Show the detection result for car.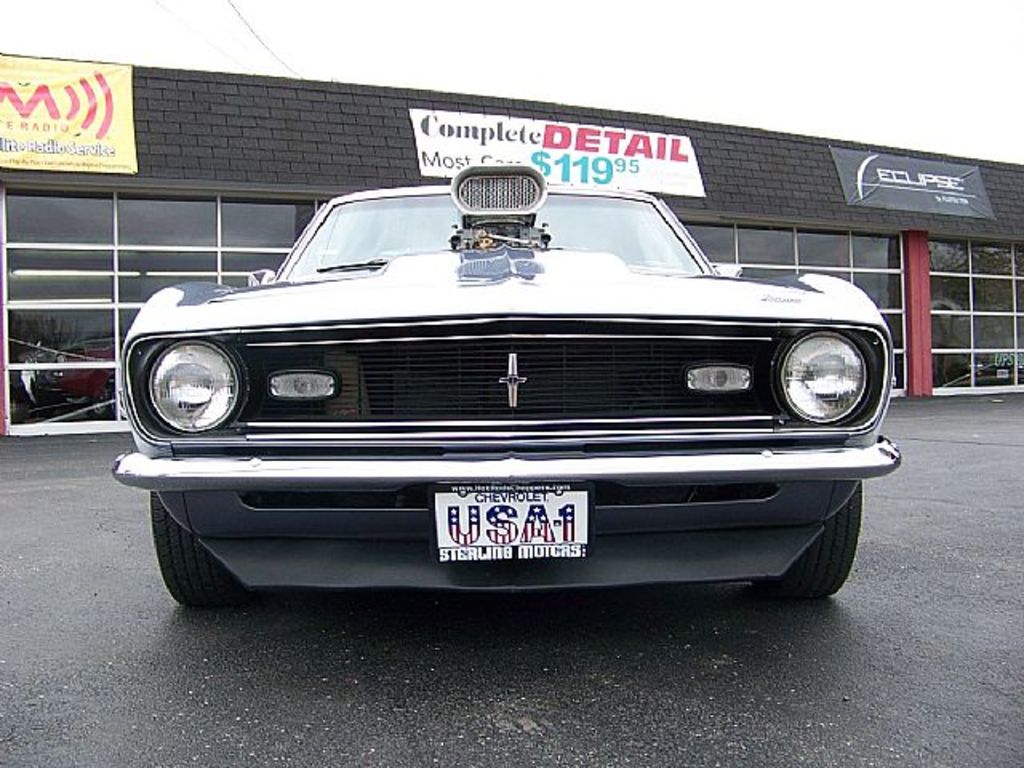
107, 160, 904, 613.
